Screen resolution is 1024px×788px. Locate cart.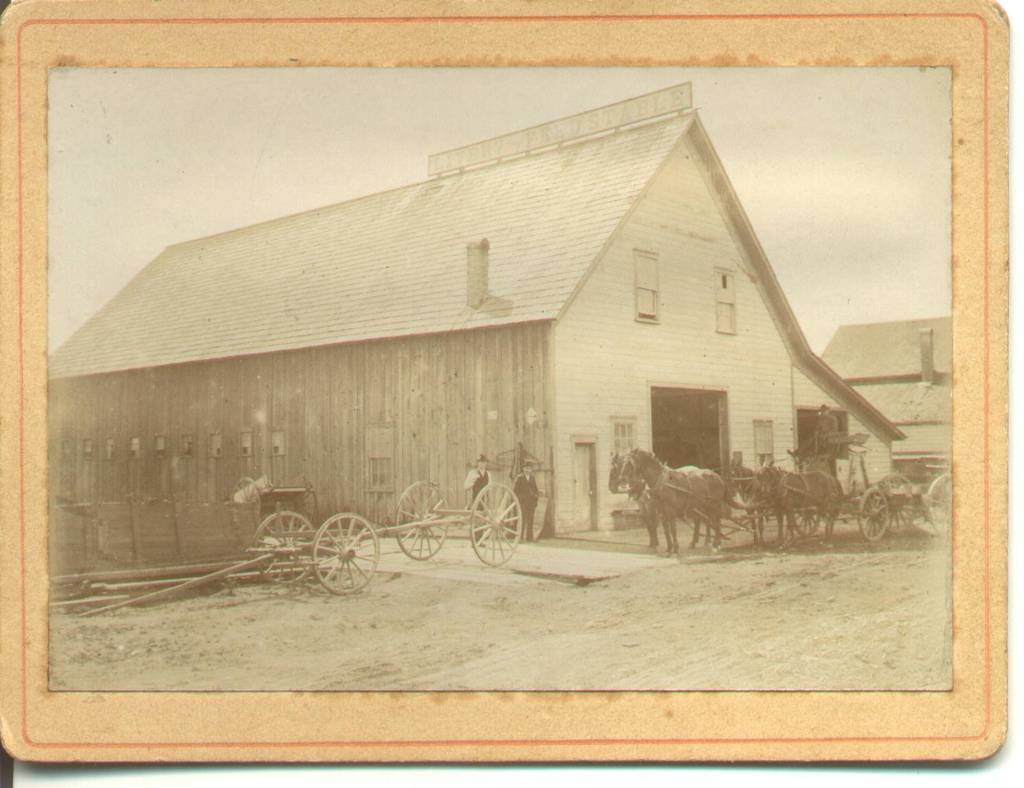
x1=874, y1=455, x2=953, y2=536.
